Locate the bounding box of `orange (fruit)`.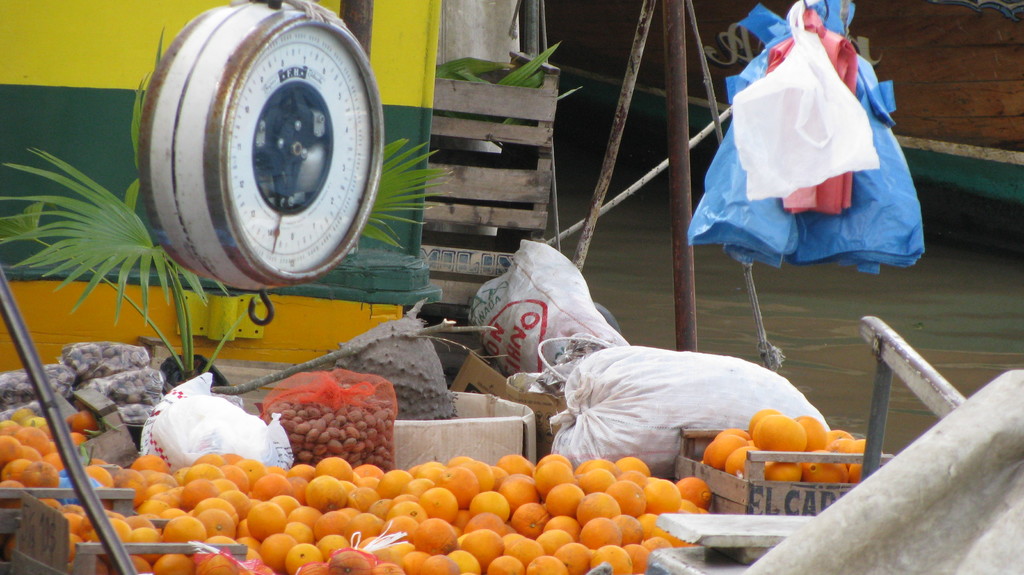
Bounding box: l=256, t=474, r=289, b=501.
